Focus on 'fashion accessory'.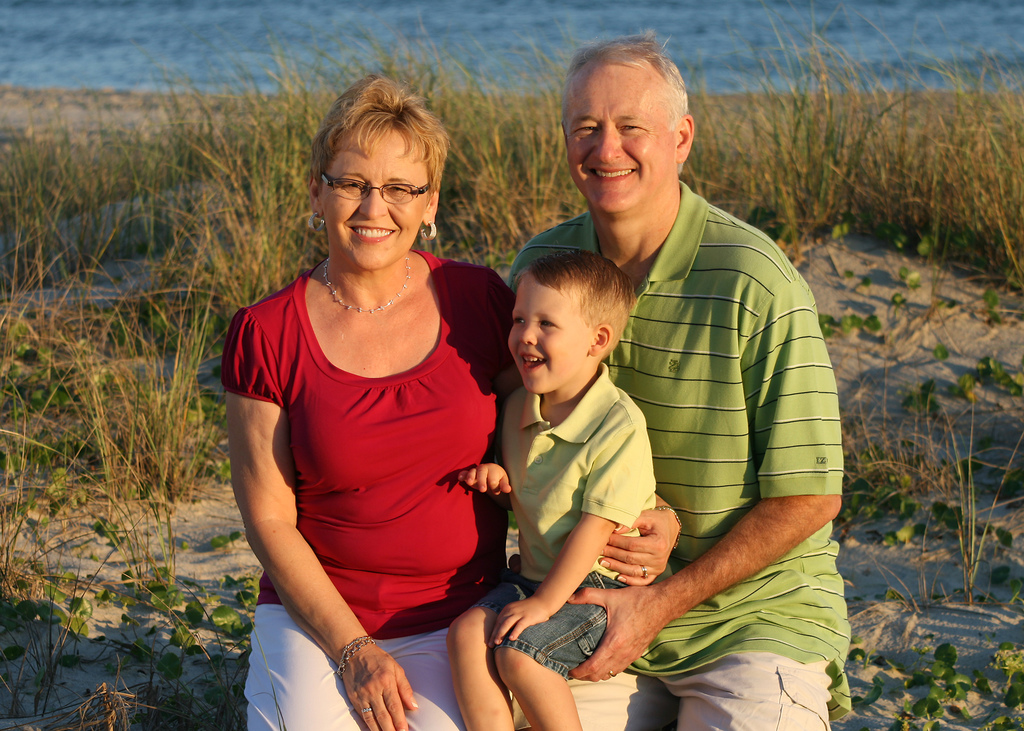
Focused at {"left": 606, "top": 666, "right": 615, "bottom": 680}.
